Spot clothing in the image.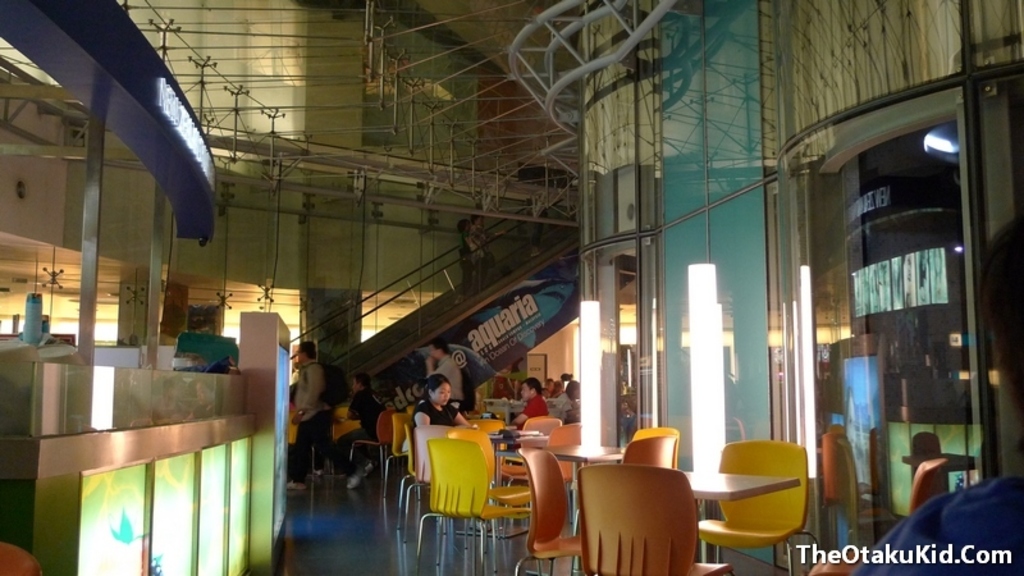
clothing found at {"x1": 335, "y1": 383, "x2": 394, "y2": 448}.
